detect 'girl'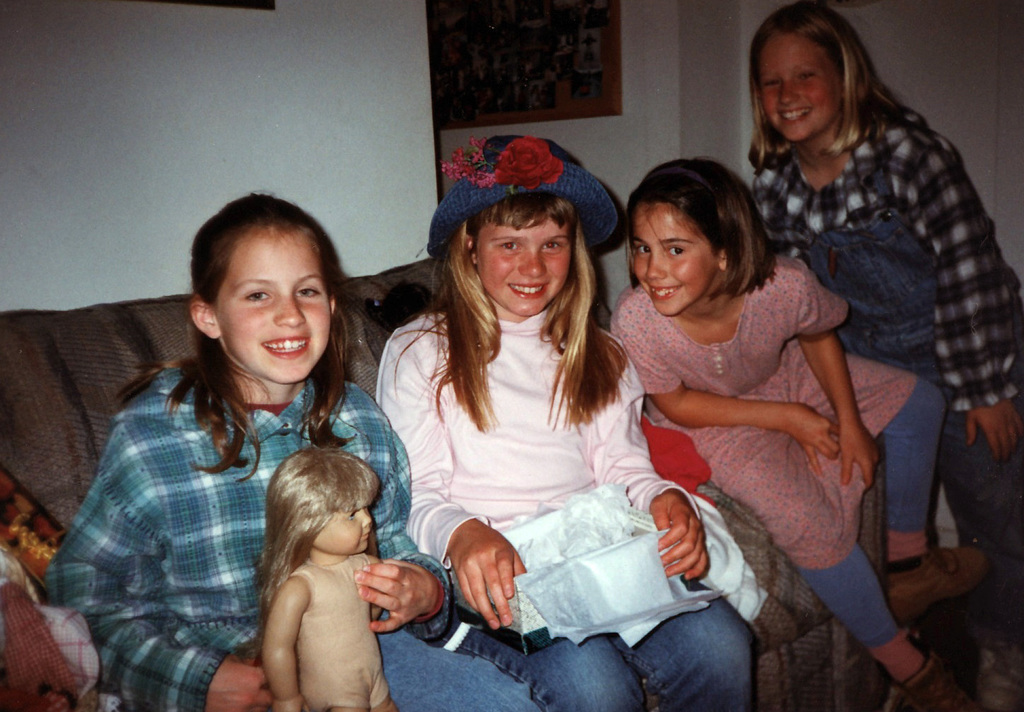
select_region(247, 444, 396, 711)
